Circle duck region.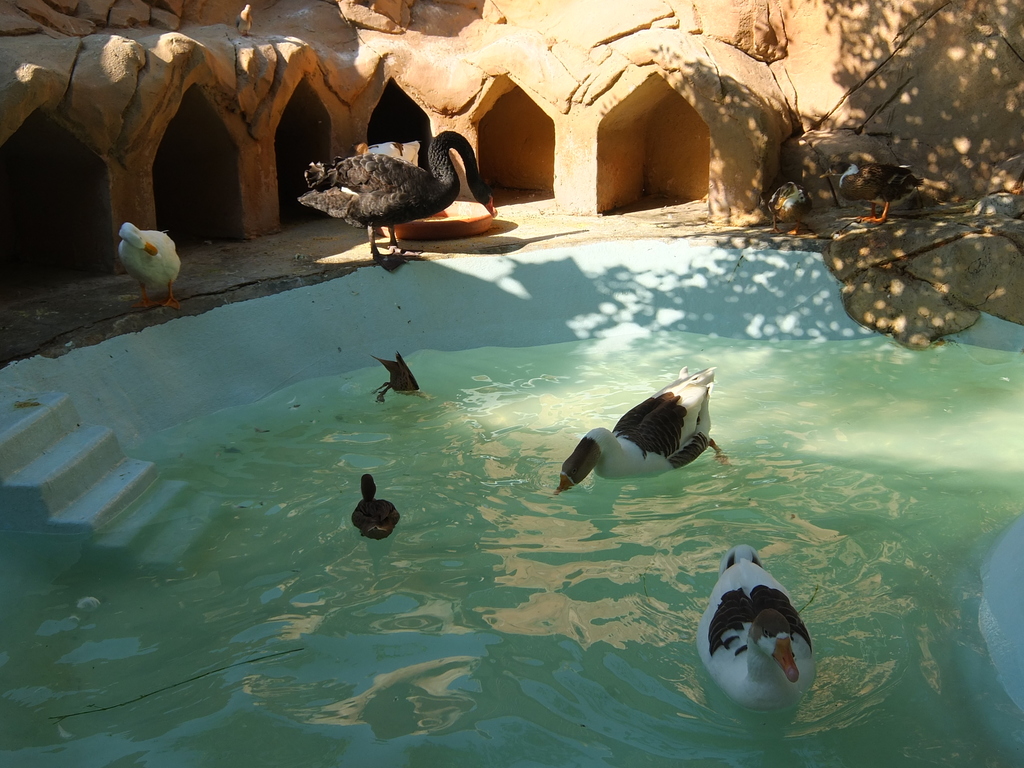
Region: box=[543, 362, 737, 484].
